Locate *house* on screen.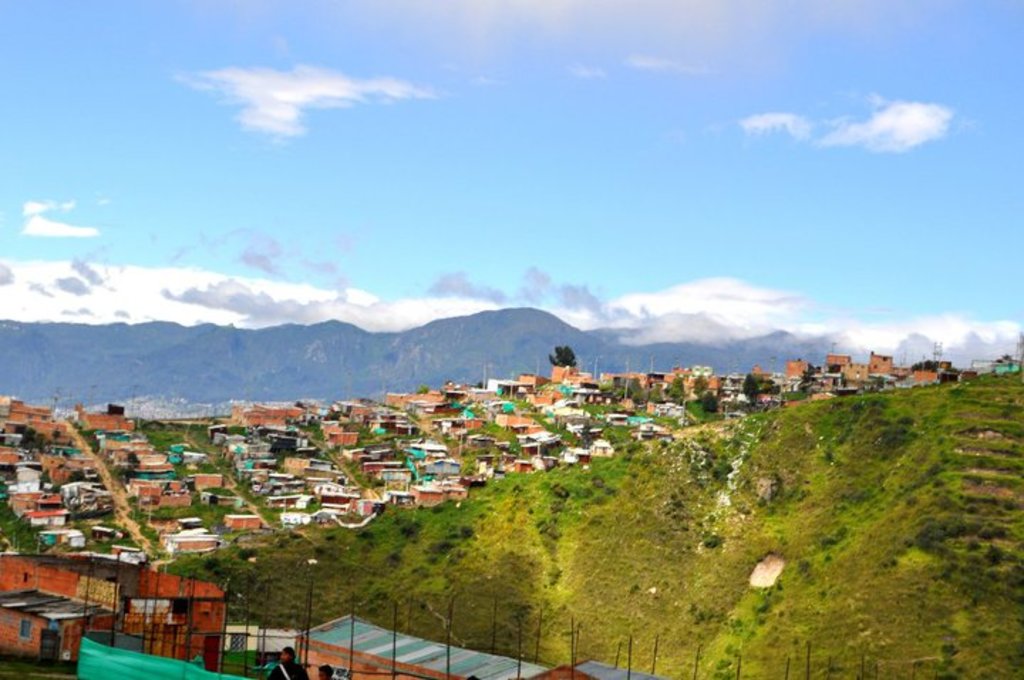
On screen at <bbox>314, 489, 348, 519</bbox>.
